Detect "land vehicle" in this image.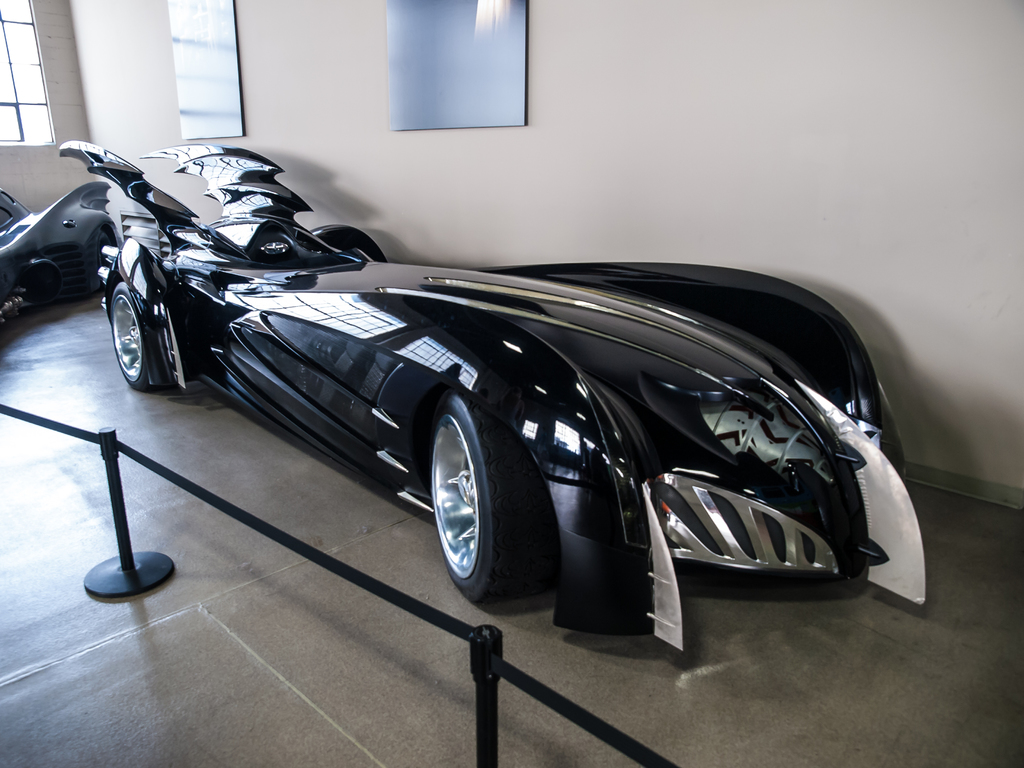
Detection: crop(0, 180, 123, 328).
